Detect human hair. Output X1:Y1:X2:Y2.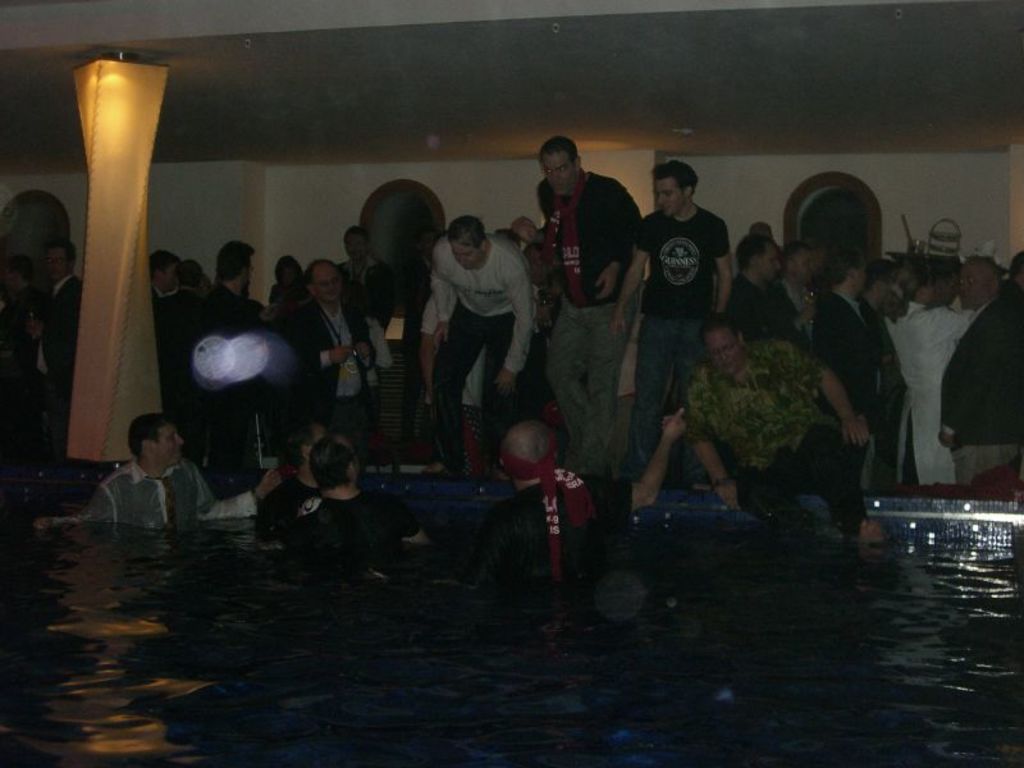
694:305:735:342.
